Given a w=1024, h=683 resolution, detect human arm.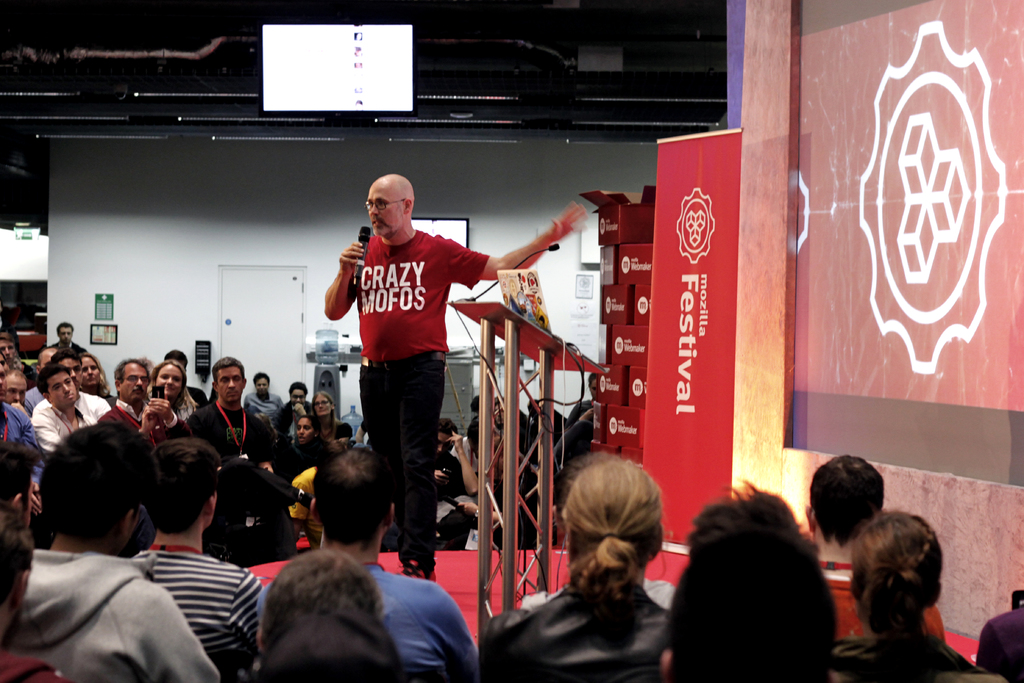
select_region(309, 246, 365, 345).
